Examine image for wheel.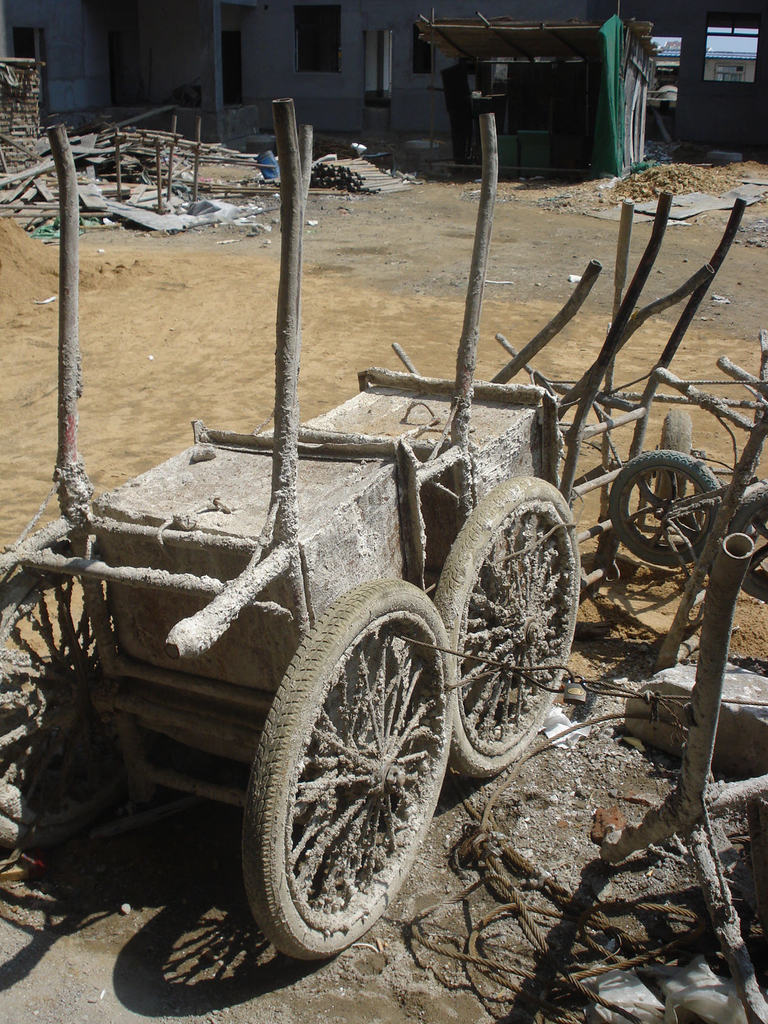
Examination result: (x1=0, y1=570, x2=96, y2=855).
